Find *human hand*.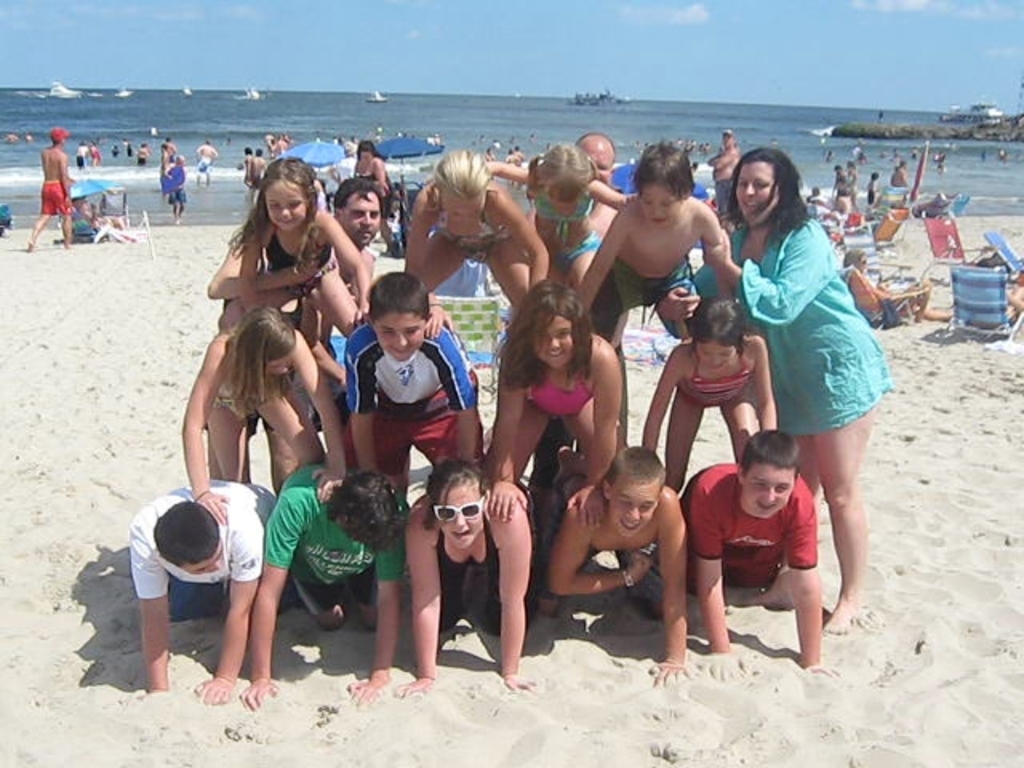
x1=658 y1=286 x2=701 y2=326.
